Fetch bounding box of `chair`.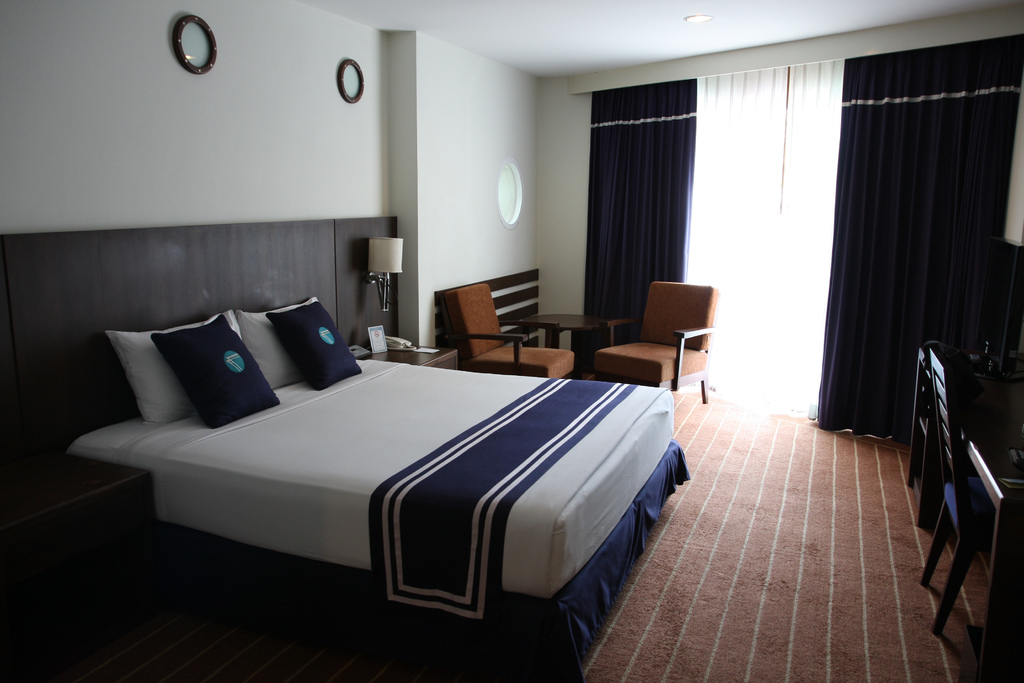
Bbox: bbox=(925, 349, 1002, 635).
